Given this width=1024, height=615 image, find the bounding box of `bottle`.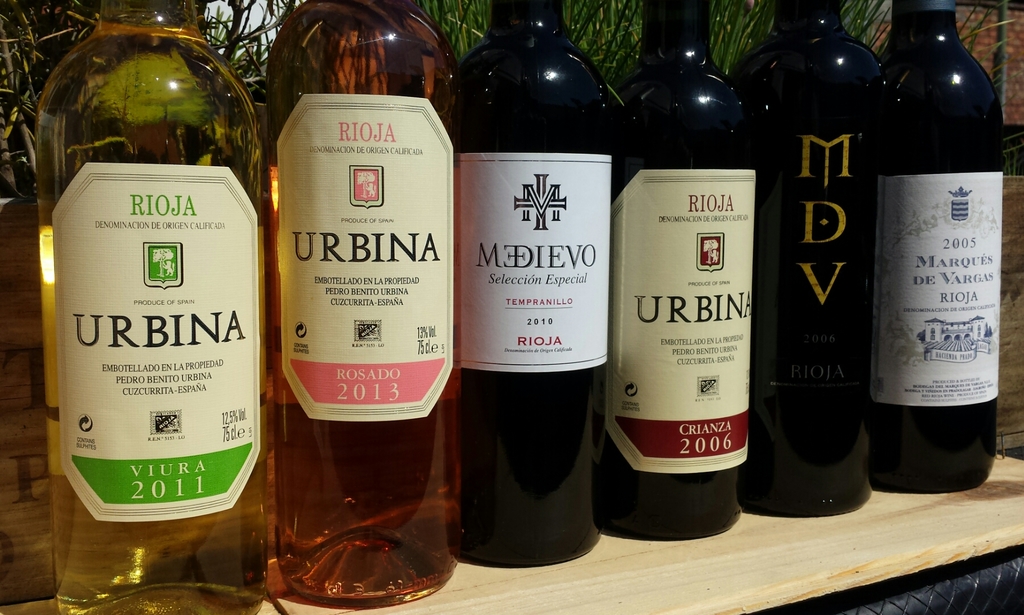
456 0 609 573.
